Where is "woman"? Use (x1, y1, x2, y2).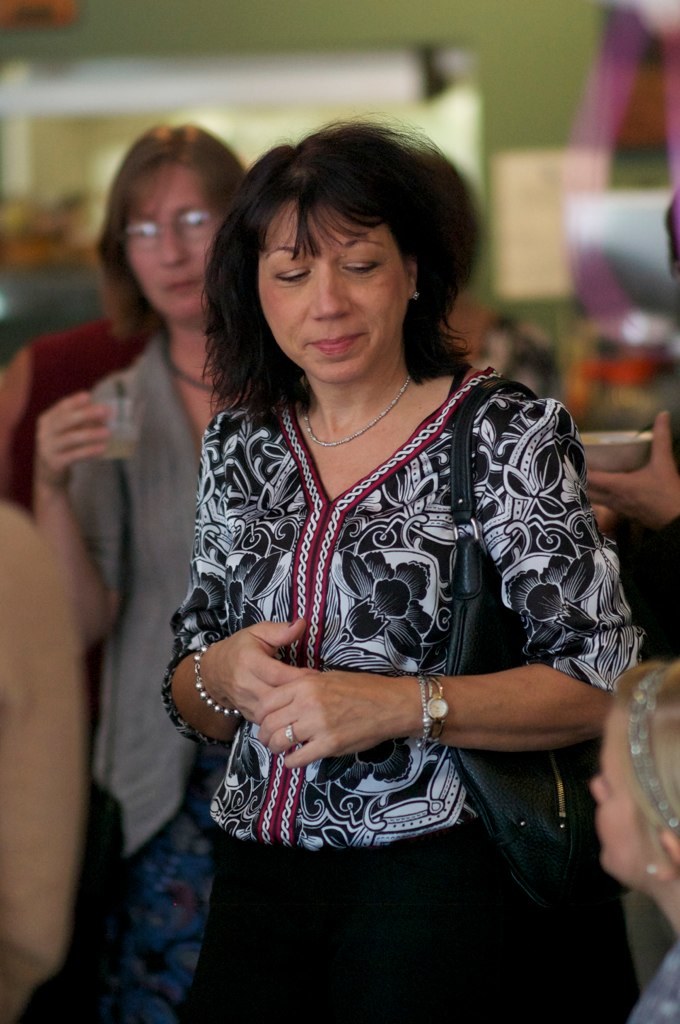
(590, 667, 679, 1023).
